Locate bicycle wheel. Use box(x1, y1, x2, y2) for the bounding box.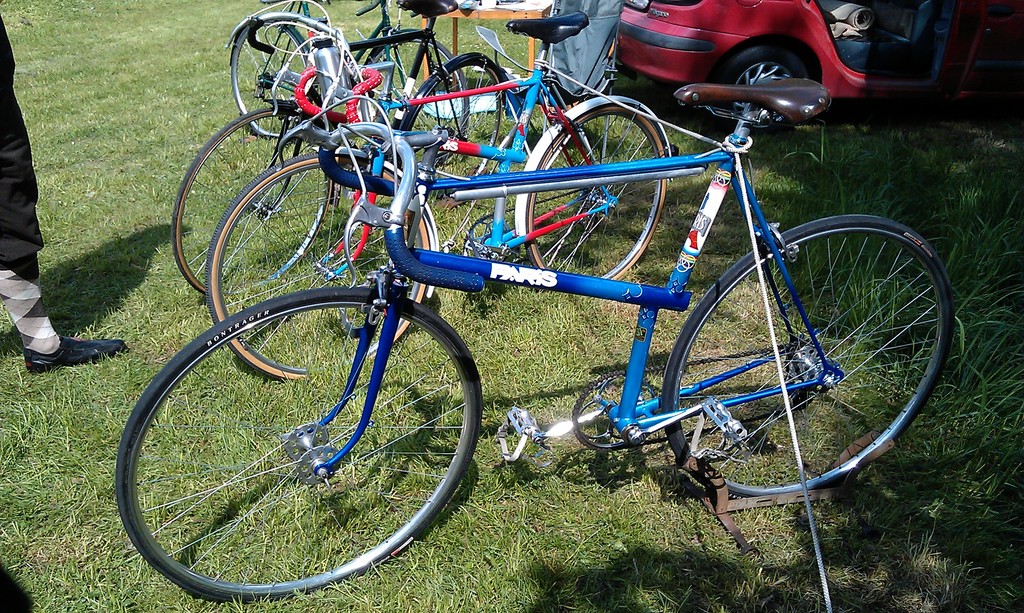
box(122, 294, 481, 596).
